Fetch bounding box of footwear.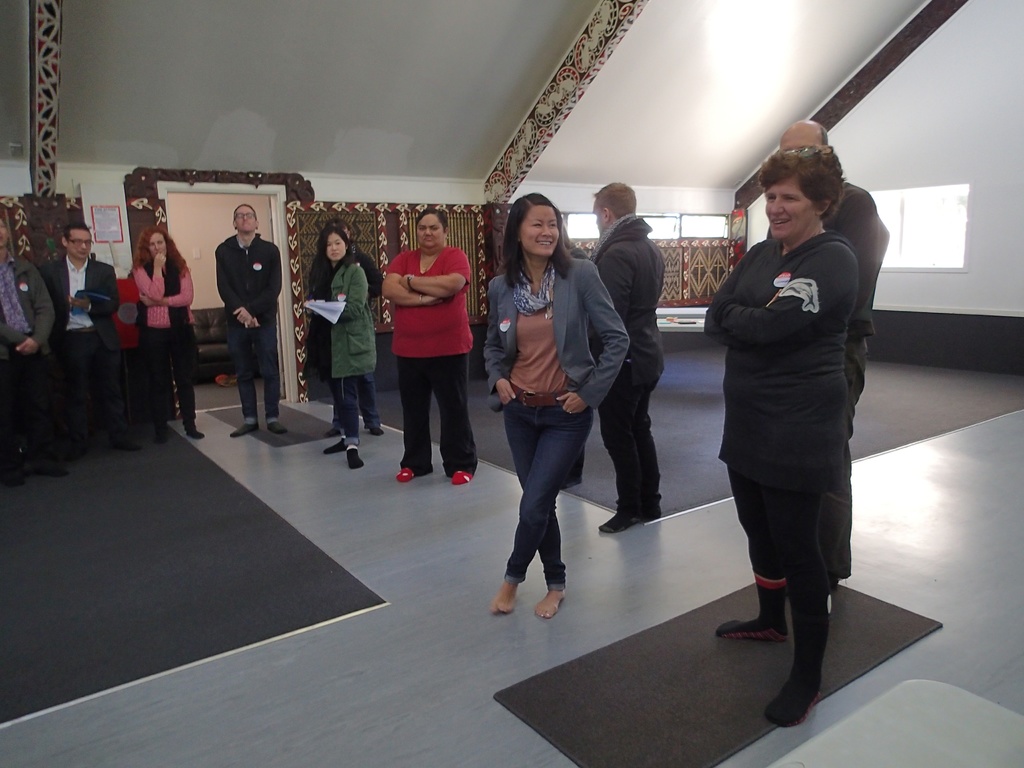
Bbox: 451 466 477 482.
